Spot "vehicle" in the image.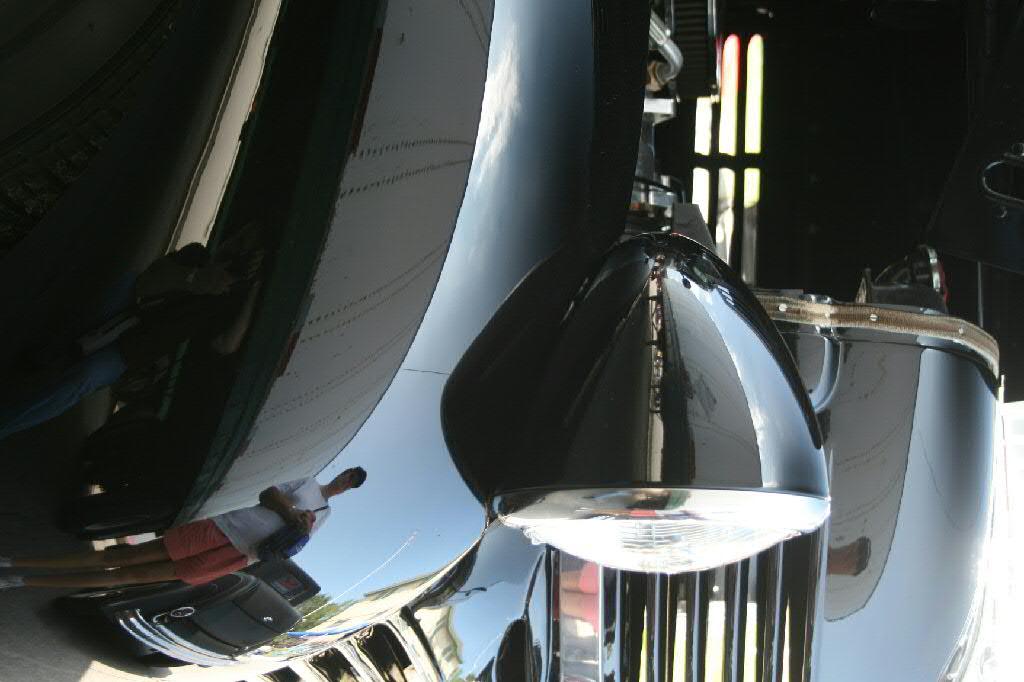
"vehicle" found at bbox(0, 0, 1023, 681).
